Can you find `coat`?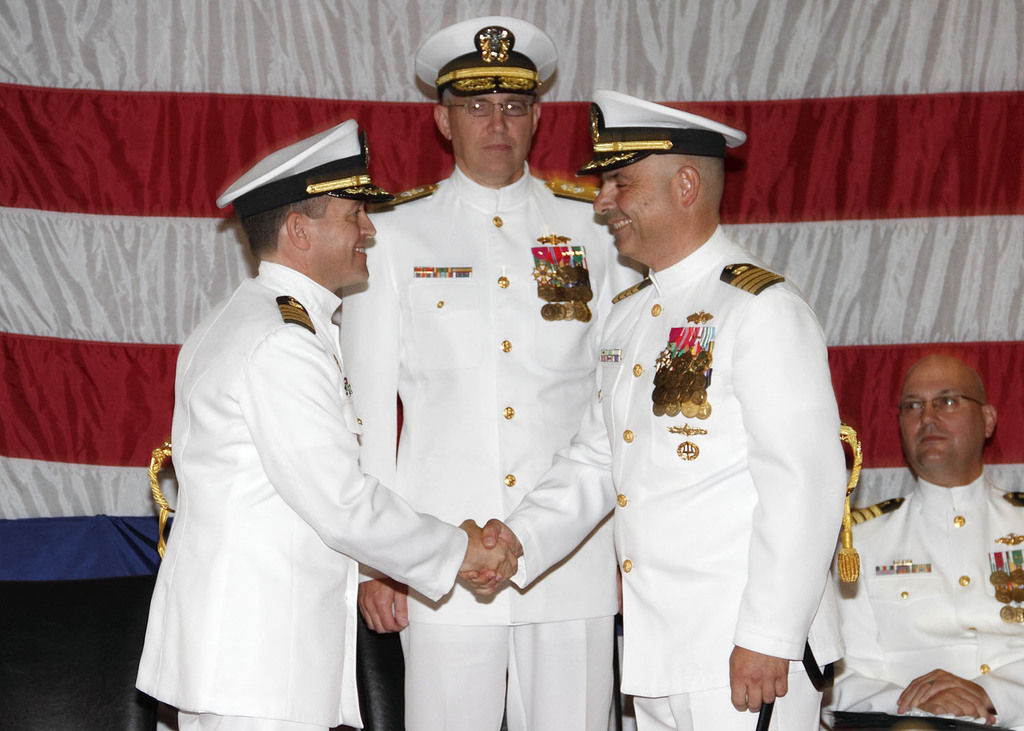
Yes, bounding box: box=[504, 217, 857, 700].
